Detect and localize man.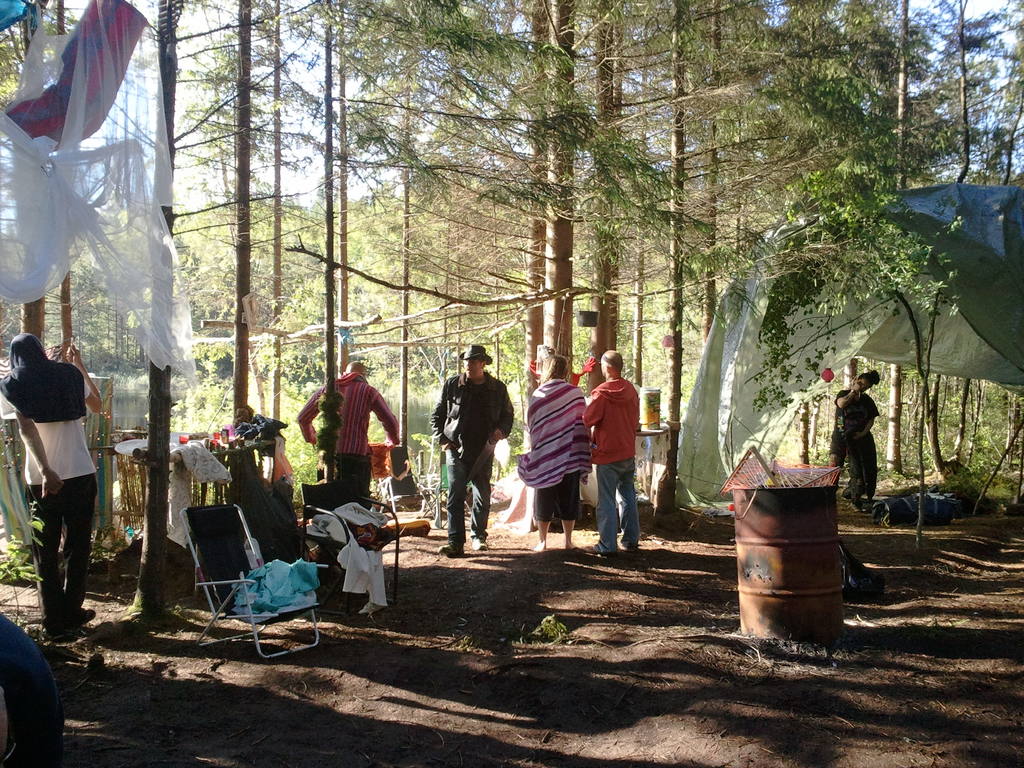
Localized at 427, 342, 520, 557.
